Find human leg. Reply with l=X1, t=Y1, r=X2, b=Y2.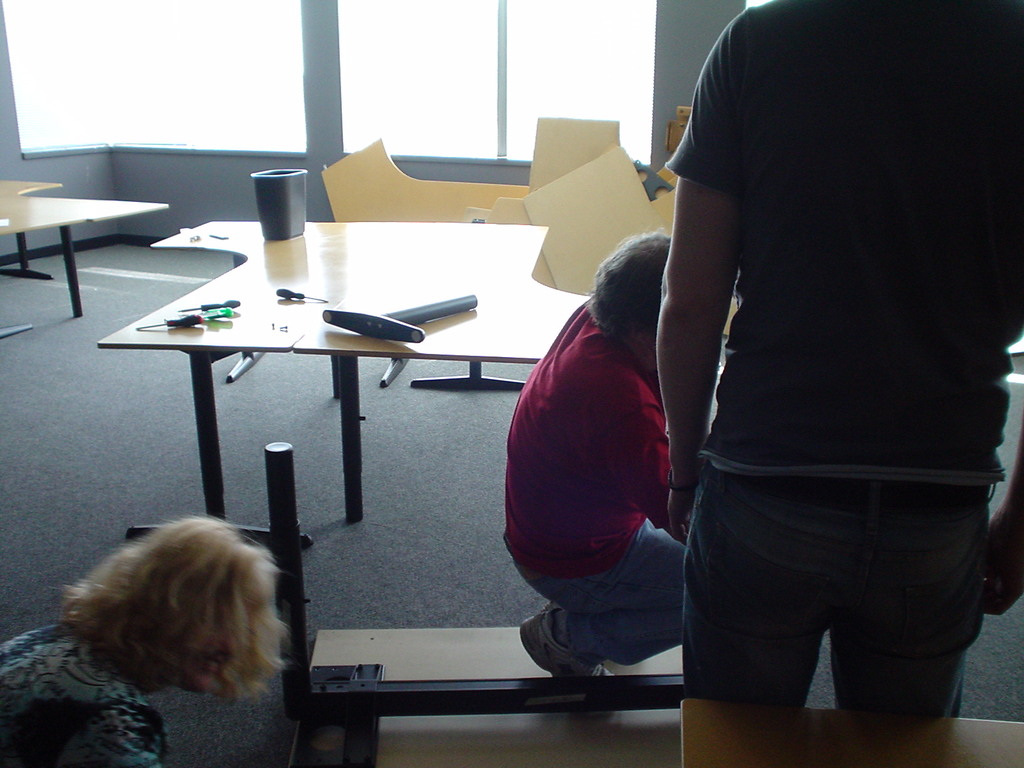
l=837, t=497, r=989, b=715.
